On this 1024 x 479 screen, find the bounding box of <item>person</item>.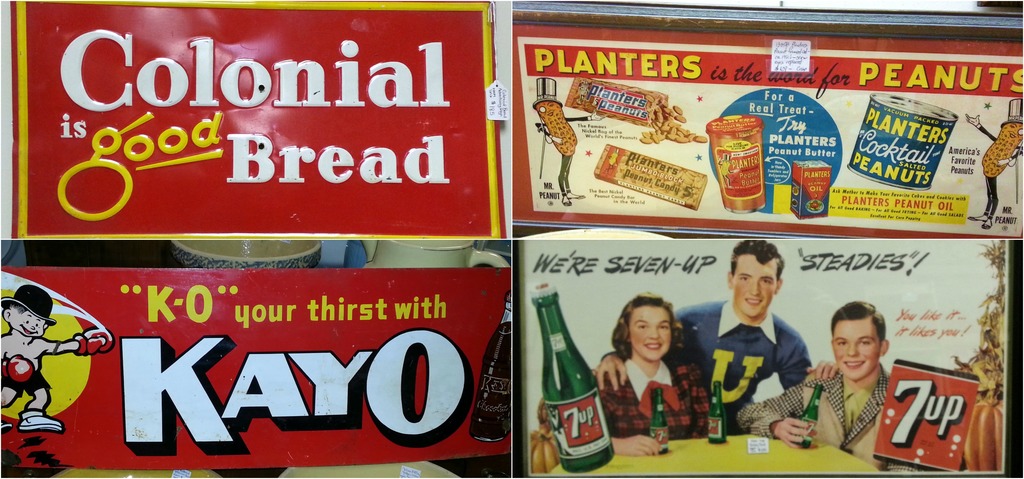
Bounding box: (left=591, top=289, right=714, bottom=453).
